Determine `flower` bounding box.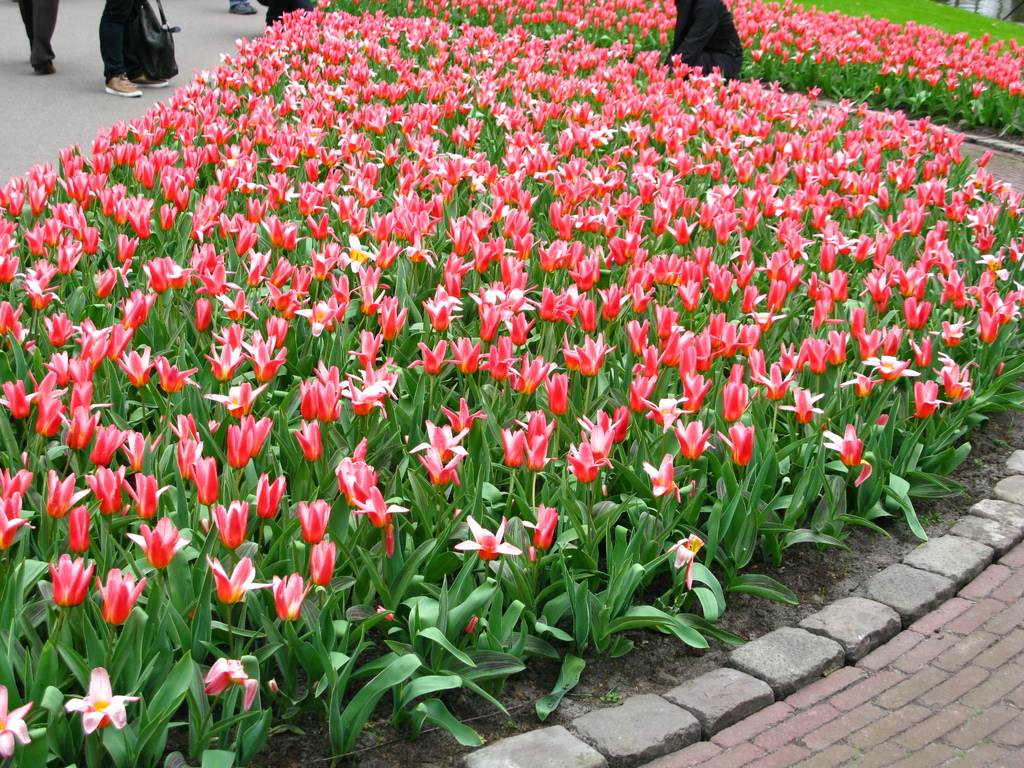
Determined: [840, 373, 884, 395].
